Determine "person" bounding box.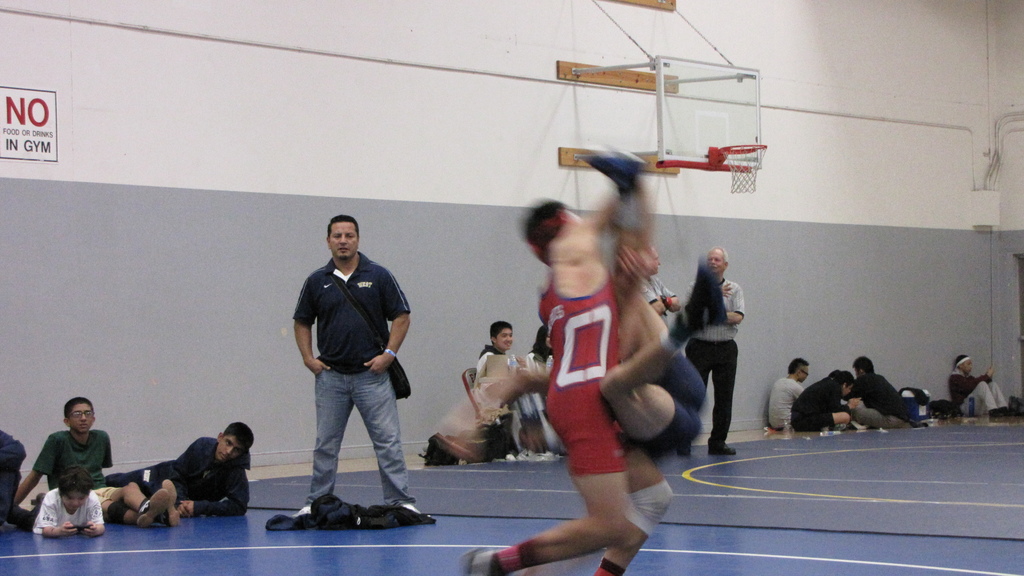
Determined: l=299, t=219, r=424, b=515.
